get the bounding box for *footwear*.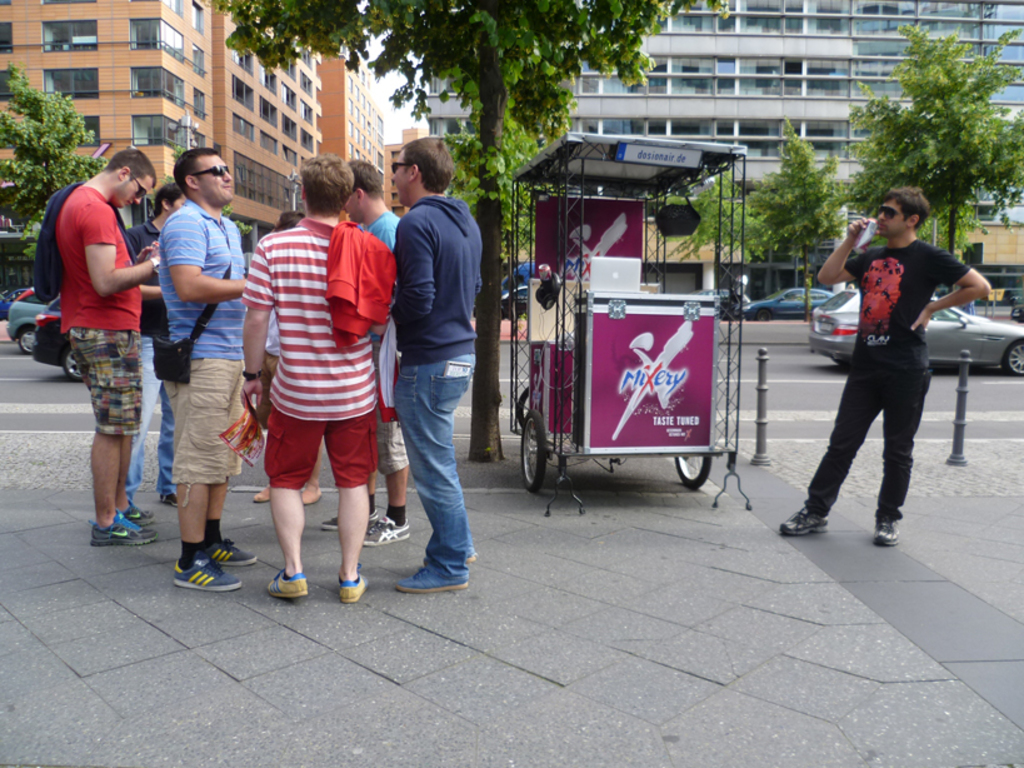
bbox=[84, 515, 155, 548].
